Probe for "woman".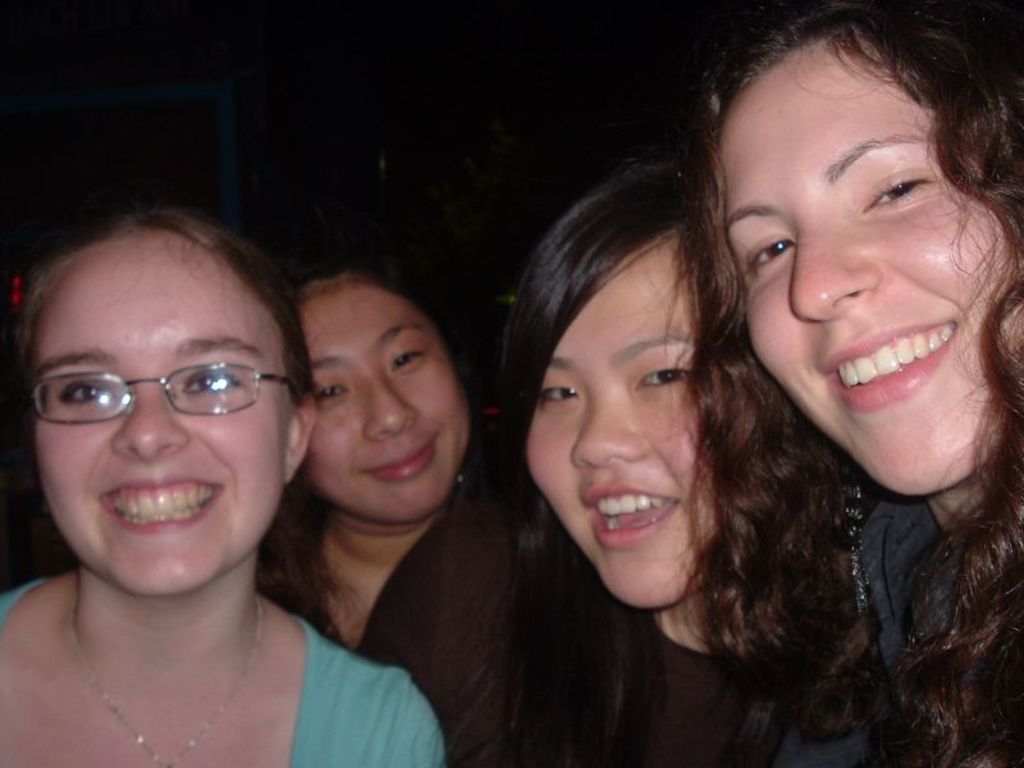
Probe result: bbox=[672, 0, 1023, 767].
